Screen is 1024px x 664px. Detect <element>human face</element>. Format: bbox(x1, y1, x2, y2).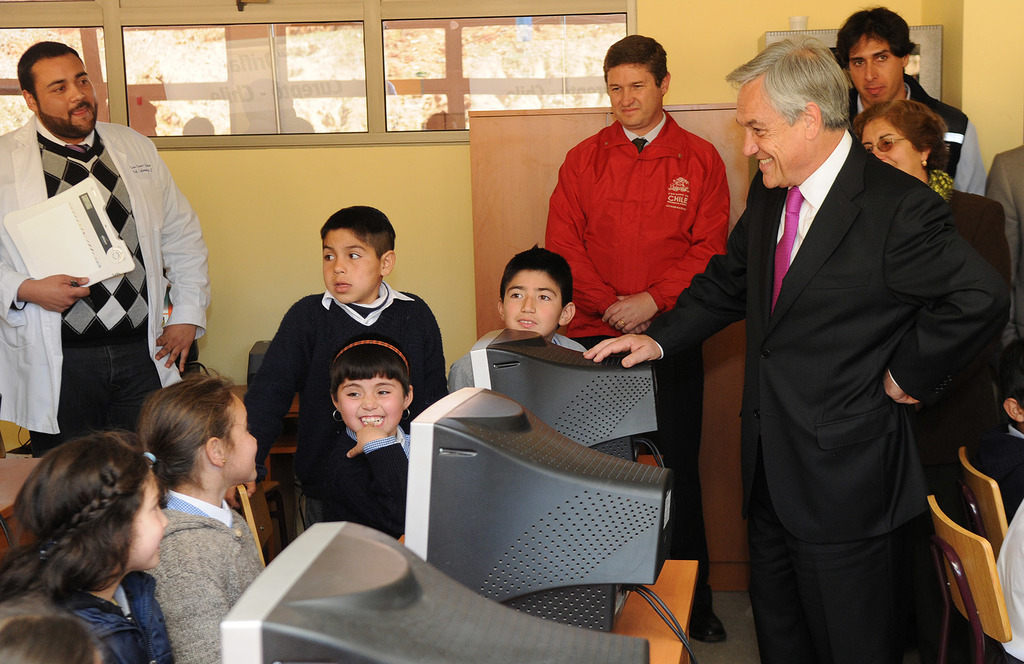
bbox(125, 465, 173, 570).
